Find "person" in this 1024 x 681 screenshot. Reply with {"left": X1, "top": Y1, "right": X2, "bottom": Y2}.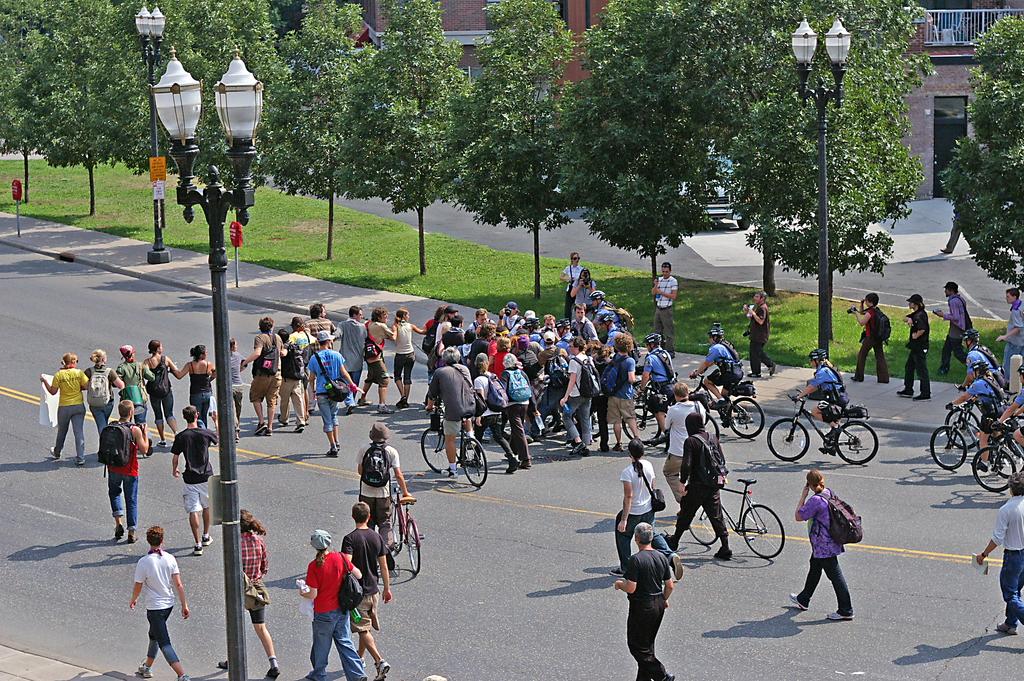
{"left": 743, "top": 285, "right": 778, "bottom": 380}.
